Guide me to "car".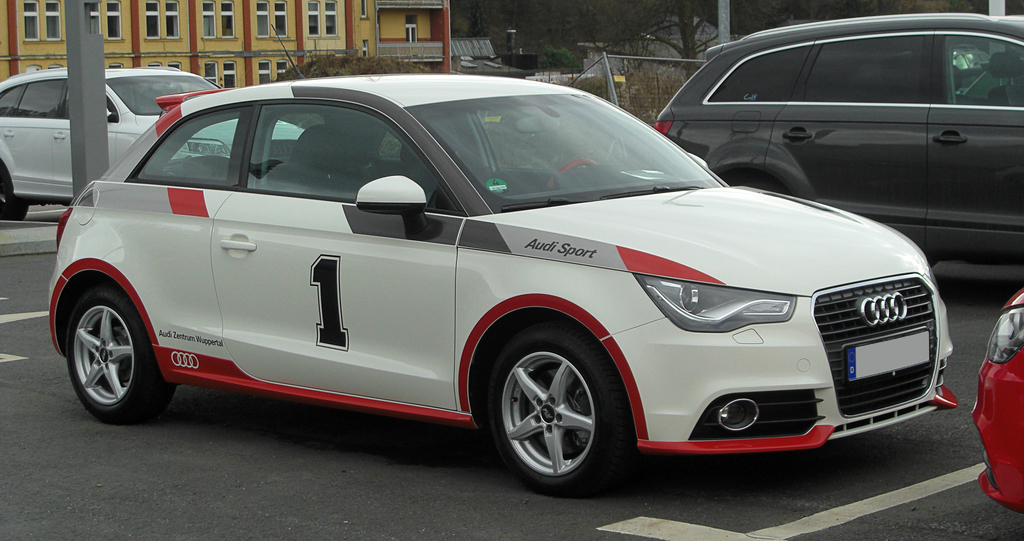
Guidance: rect(0, 65, 304, 222).
